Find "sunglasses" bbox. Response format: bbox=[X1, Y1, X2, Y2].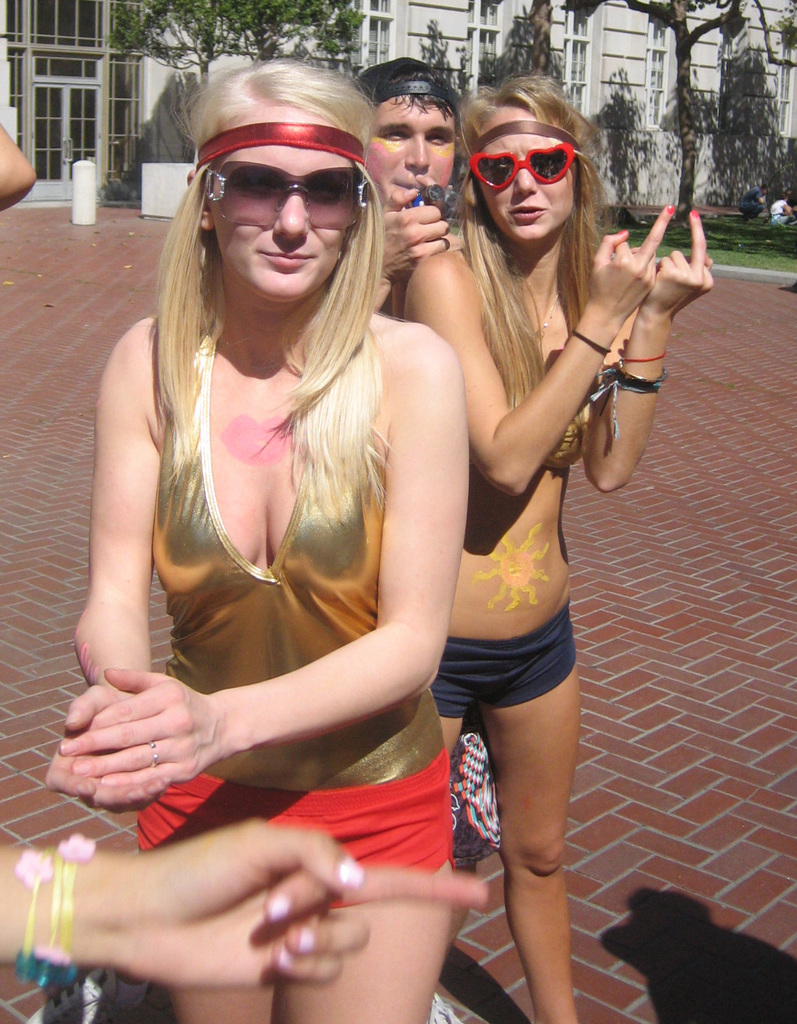
bbox=[460, 145, 587, 202].
